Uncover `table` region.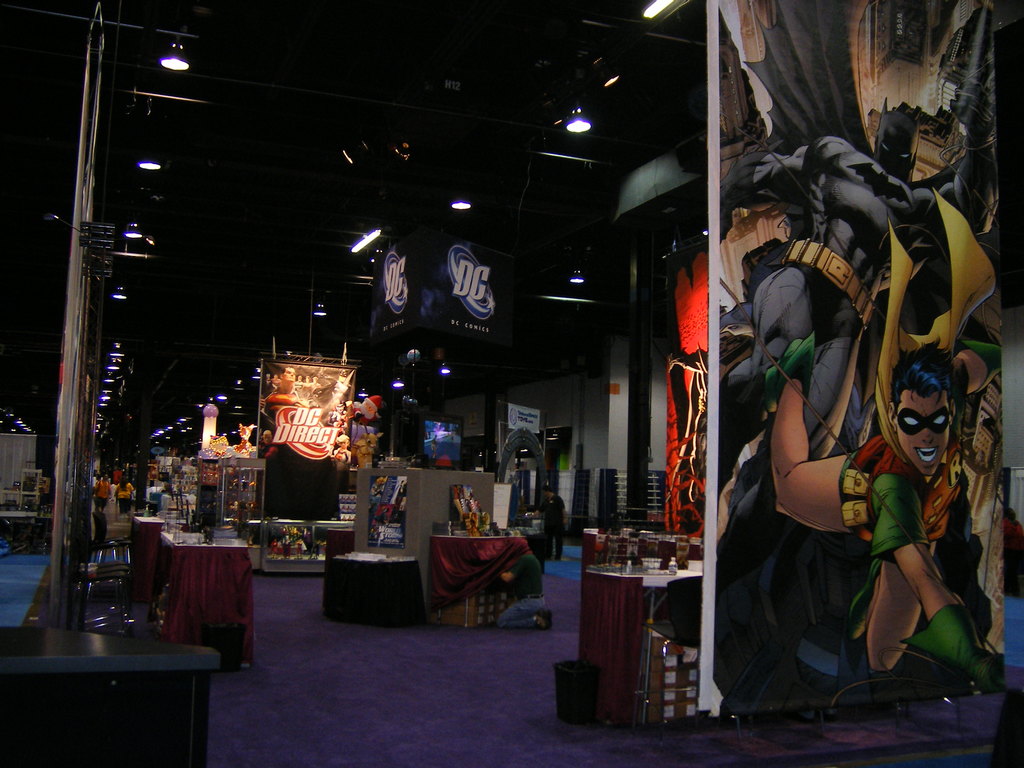
Uncovered: region(426, 533, 531, 637).
